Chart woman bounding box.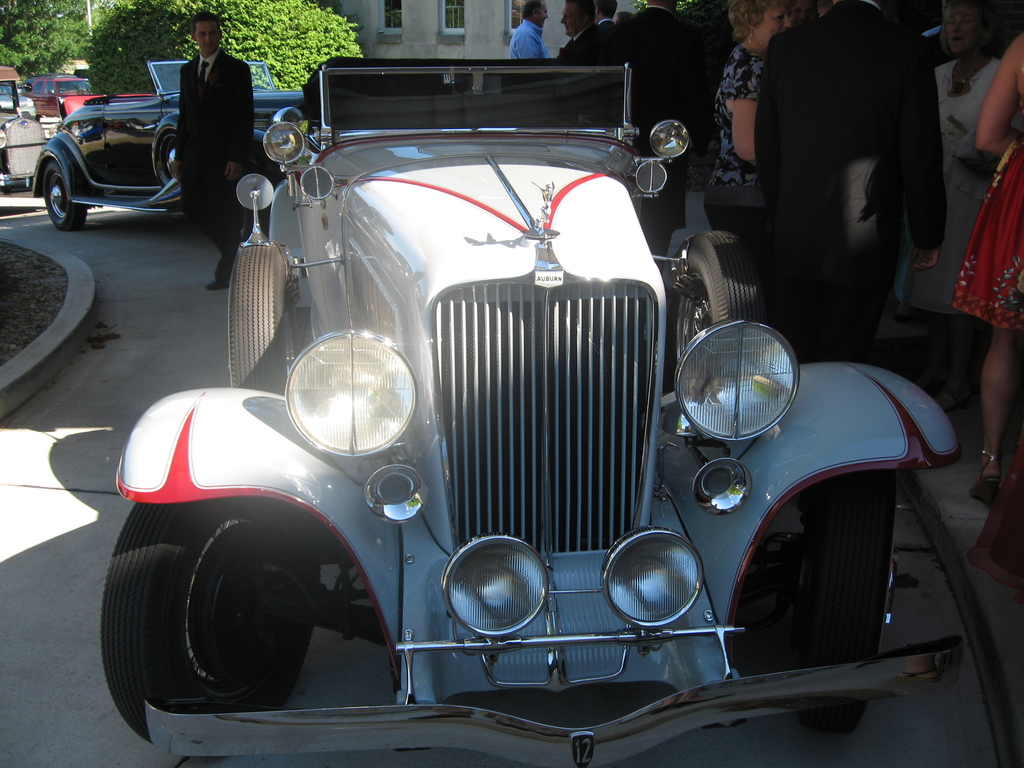
Charted: bbox=(701, 0, 790, 190).
